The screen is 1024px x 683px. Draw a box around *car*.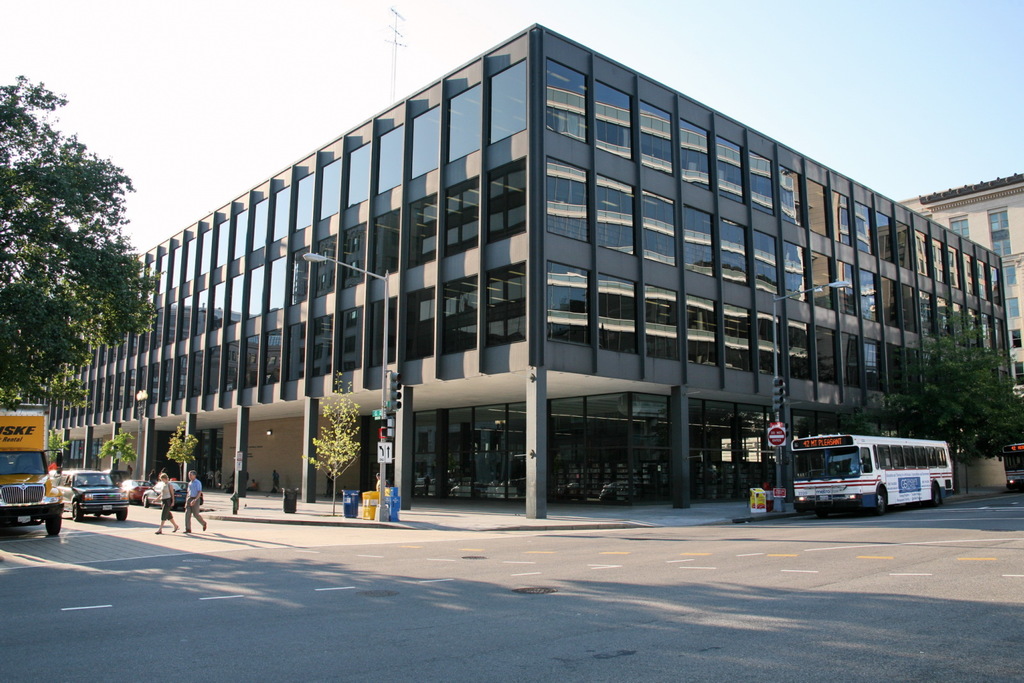
BBox(119, 480, 154, 502).
